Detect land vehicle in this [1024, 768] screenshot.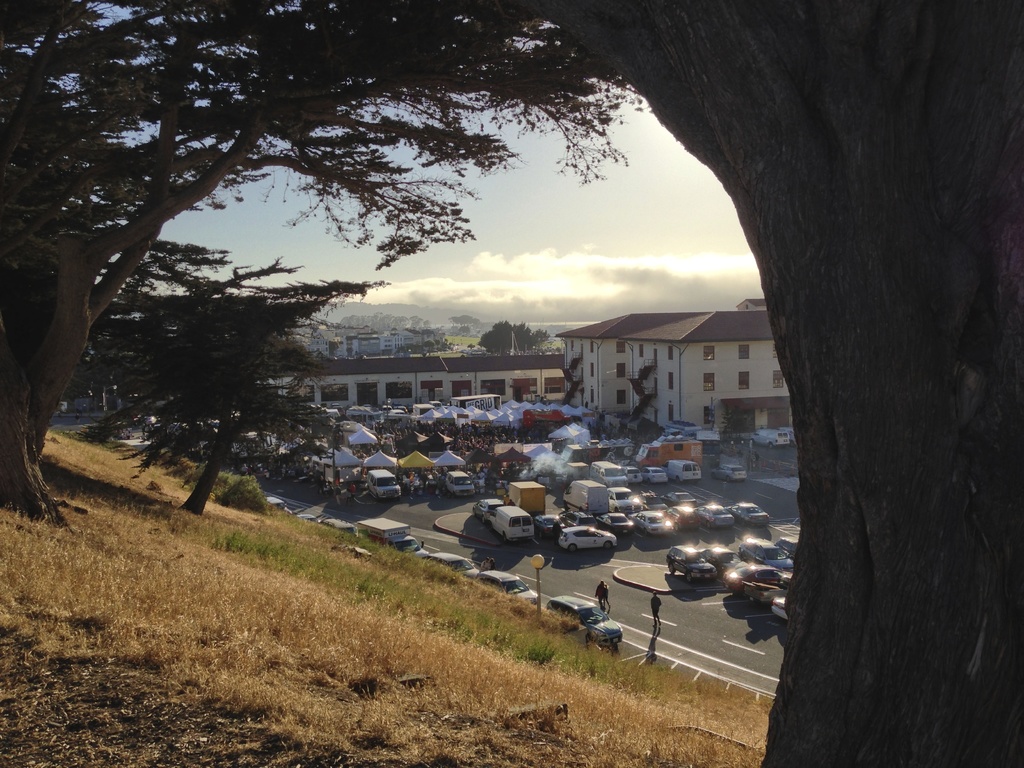
Detection: (left=557, top=520, right=616, bottom=547).
